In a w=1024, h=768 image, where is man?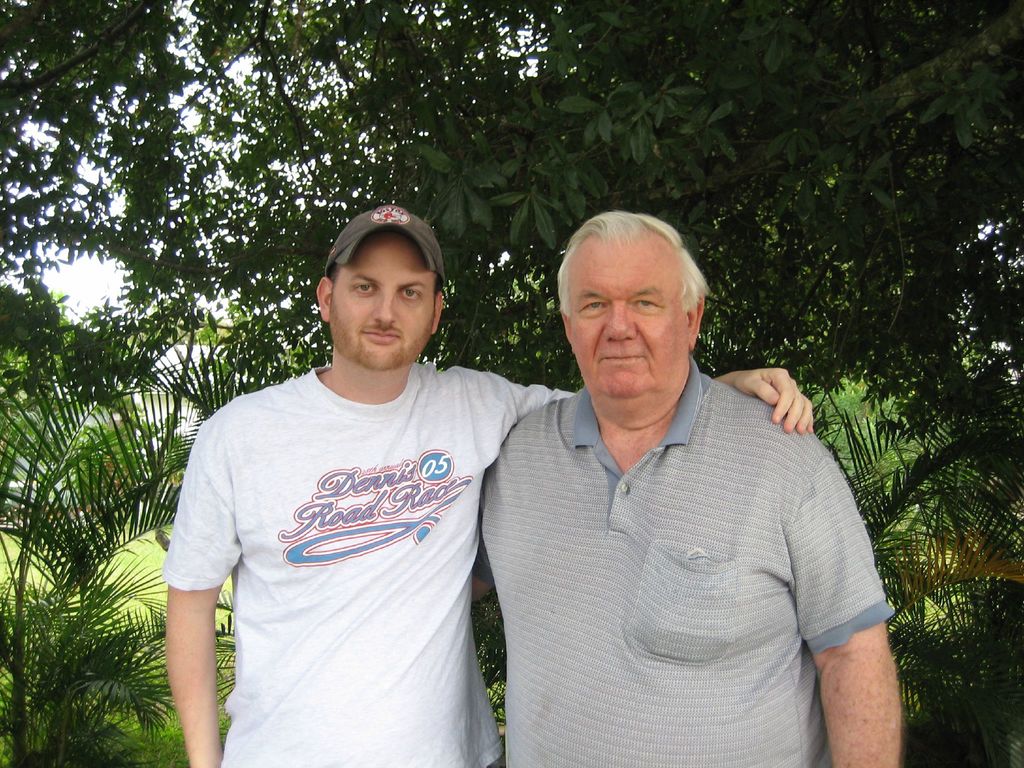
detection(159, 201, 814, 767).
